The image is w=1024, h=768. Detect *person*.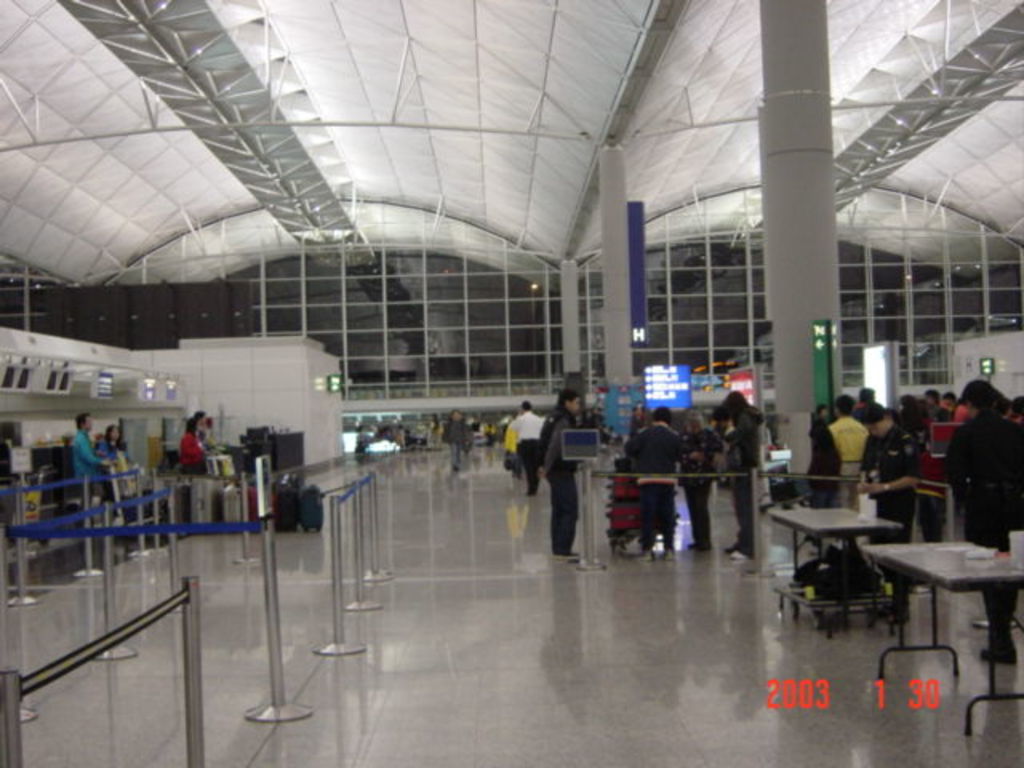
Detection: 178/405/203/470.
